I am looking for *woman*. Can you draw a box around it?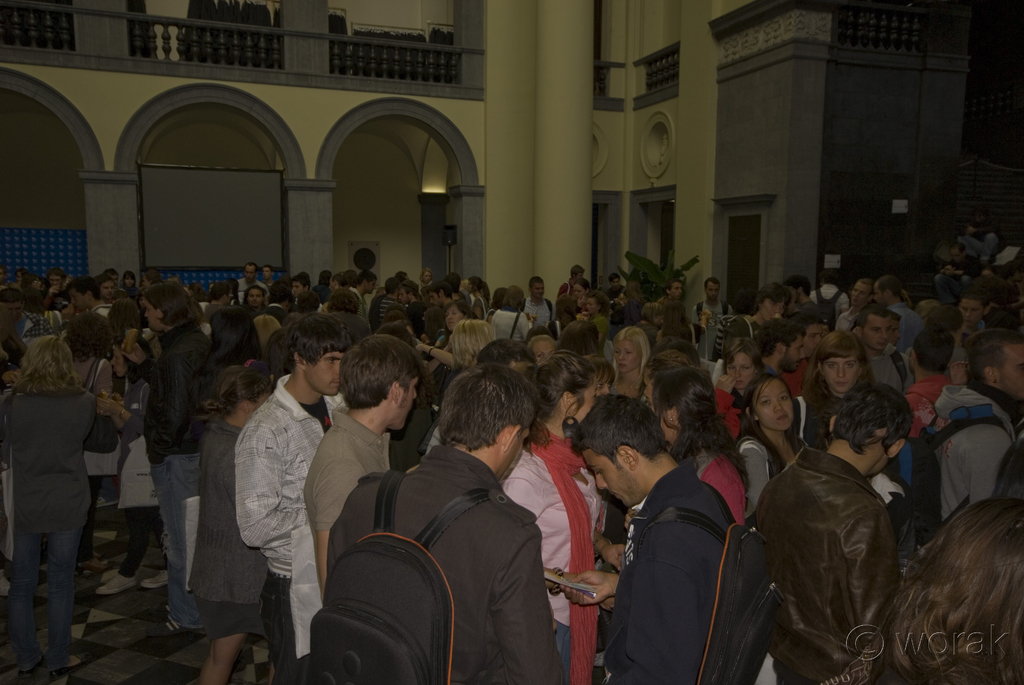
Sure, the bounding box is locate(492, 286, 532, 341).
